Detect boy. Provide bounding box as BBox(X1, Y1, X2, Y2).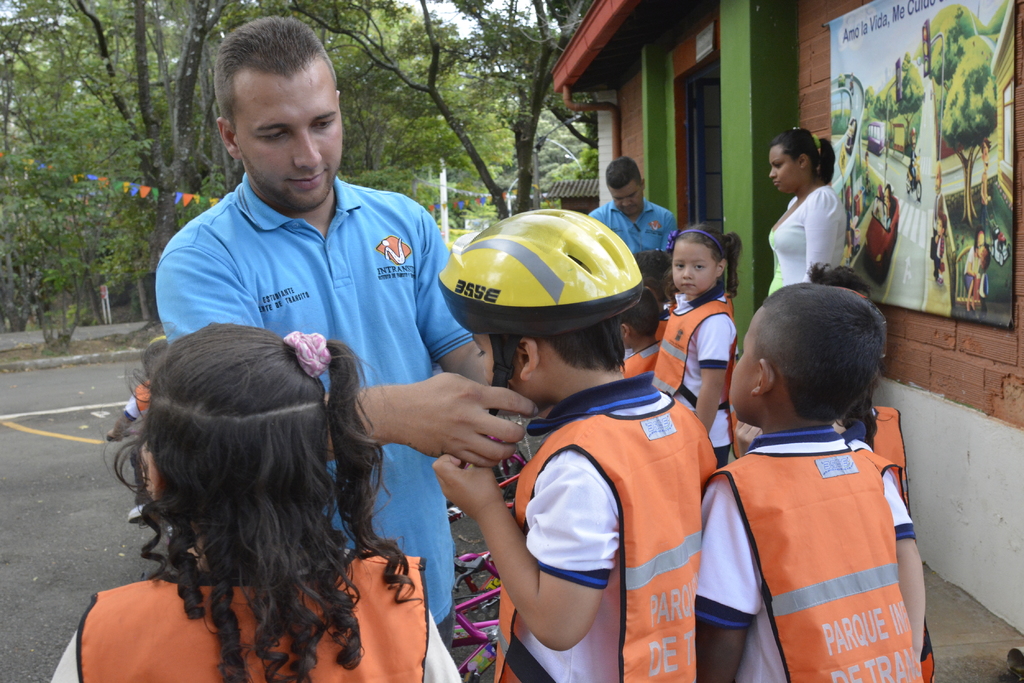
BBox(157, 13, 538, 645).
